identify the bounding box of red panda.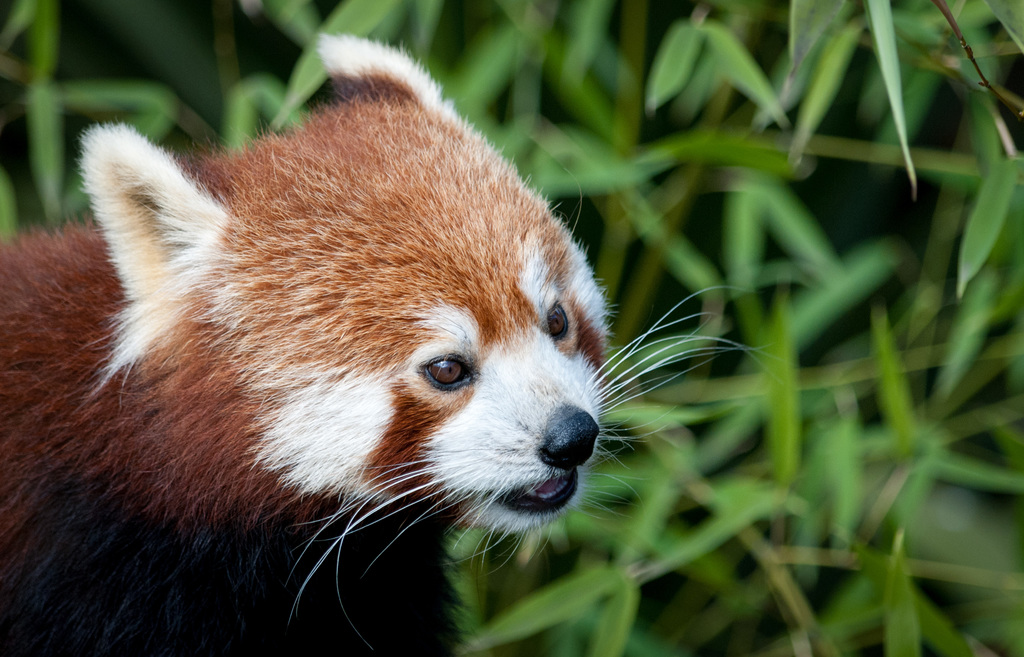
[left=0, top=32, right=769, bottom=656].
